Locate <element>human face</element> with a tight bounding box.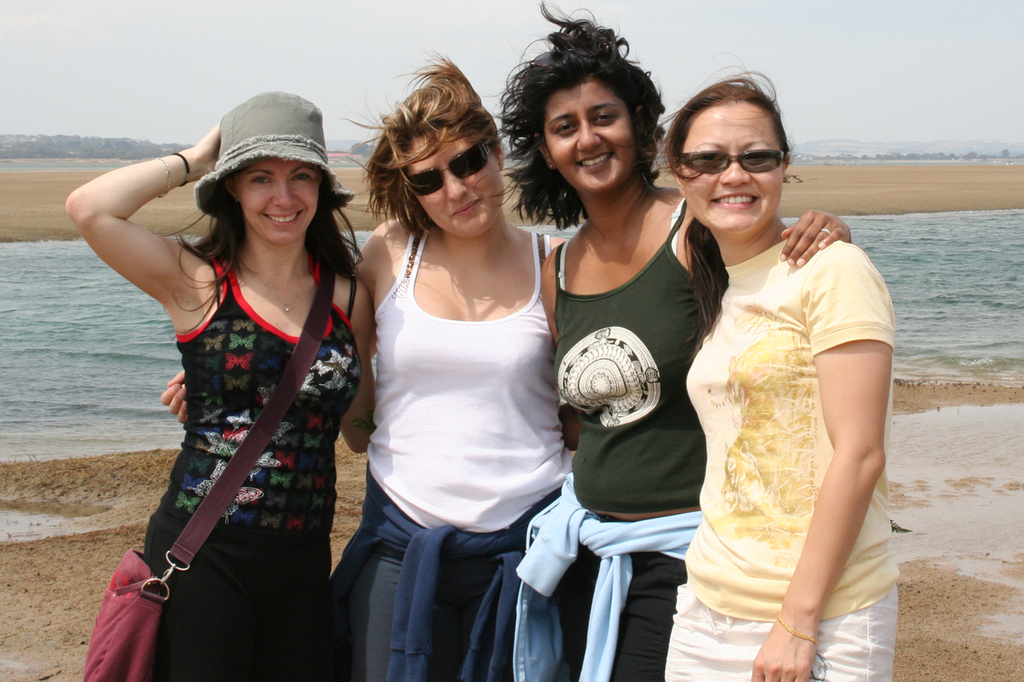
556, 85, 637, 190.
